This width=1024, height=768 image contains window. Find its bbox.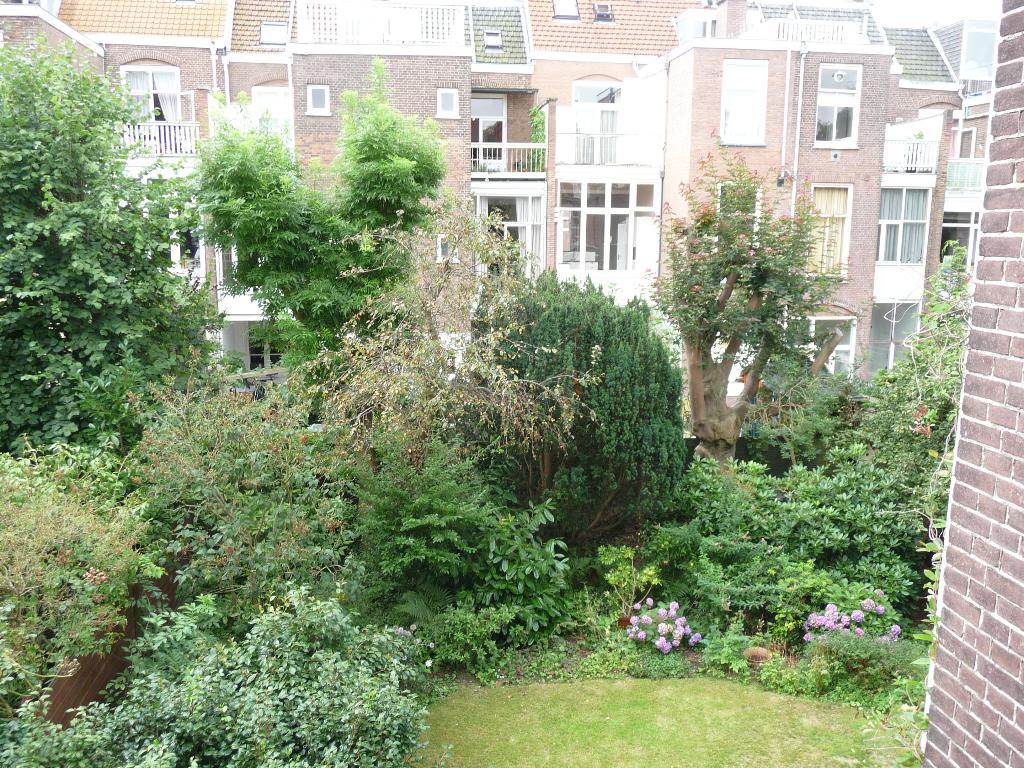
(x1=250, y1=13, x2=301, y2=52).
